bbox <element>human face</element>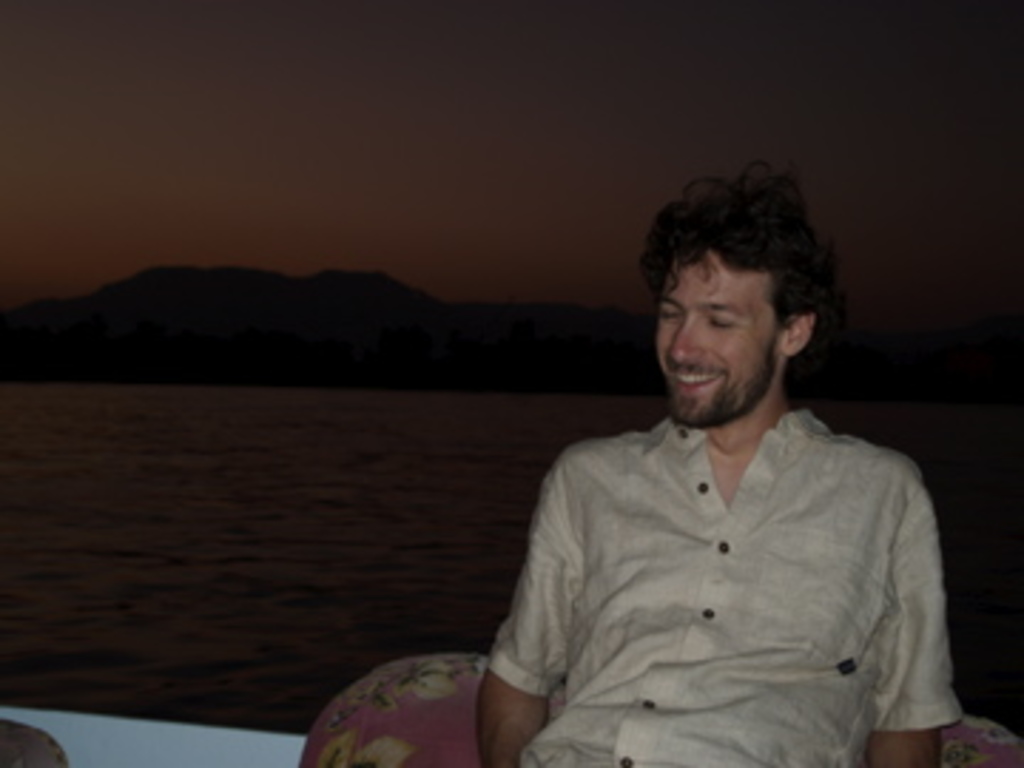
rect(657, 250, 785, 427)
